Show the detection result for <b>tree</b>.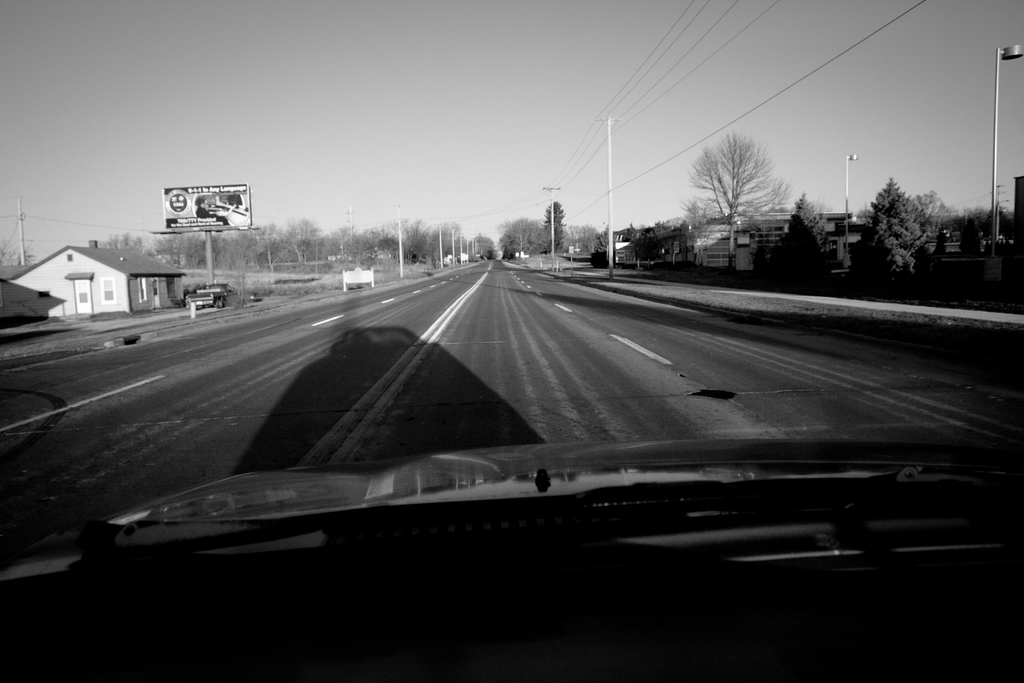
bbox=(683, 133, 792, 272).
